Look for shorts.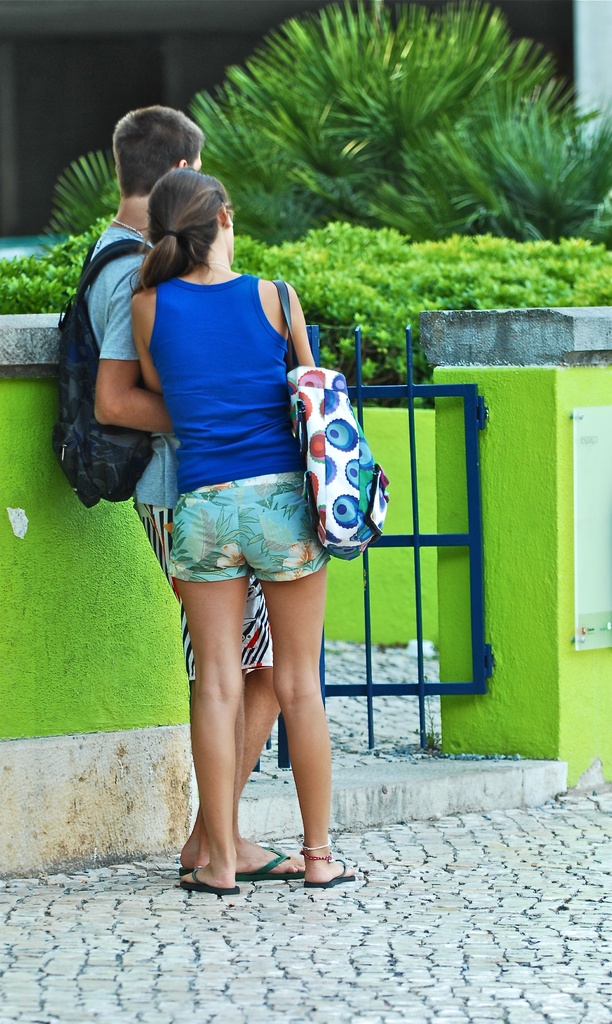
Found: (128,499,277,685).
